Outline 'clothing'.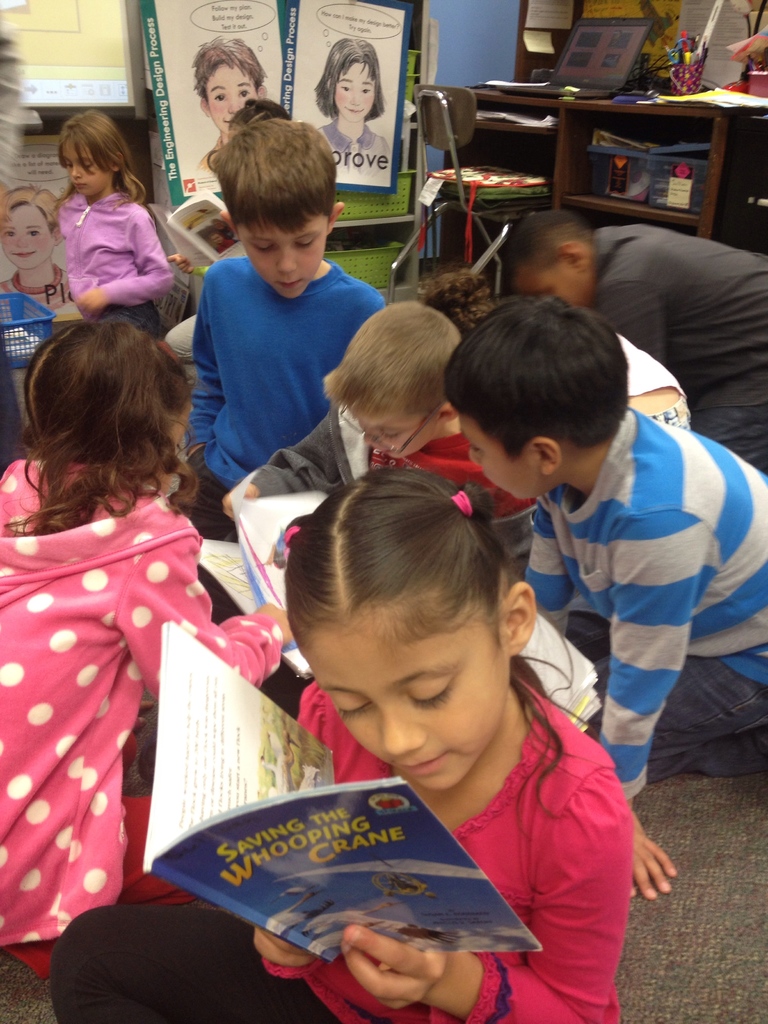
Outline: l=193, t=135, r=223, b=175.
